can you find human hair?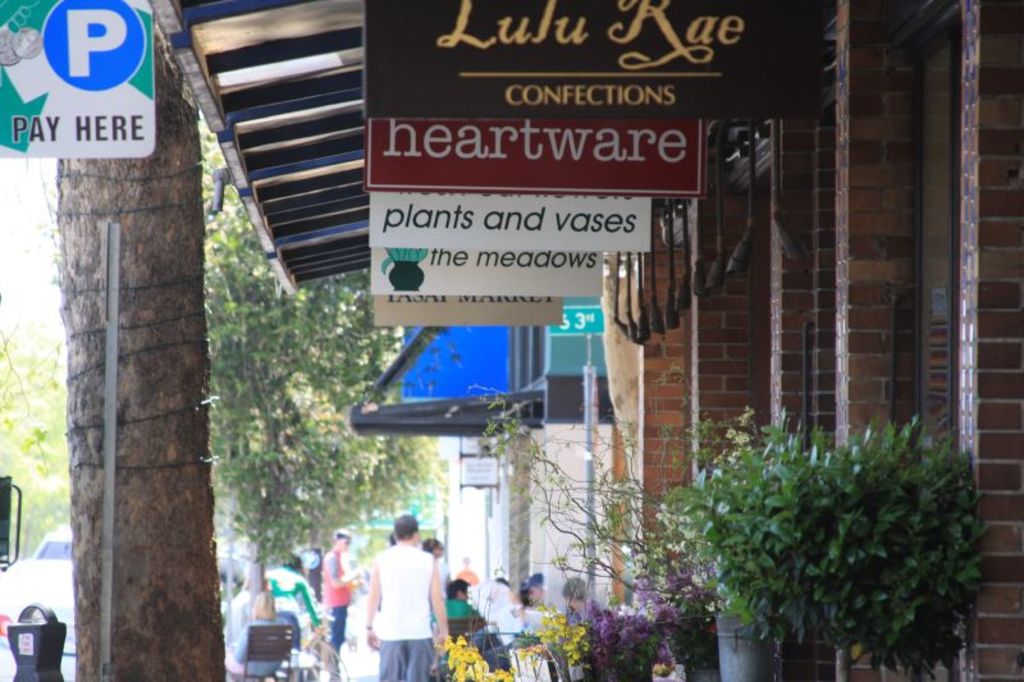
Yes, bounding box: rect(330, 527, 348, 543).
